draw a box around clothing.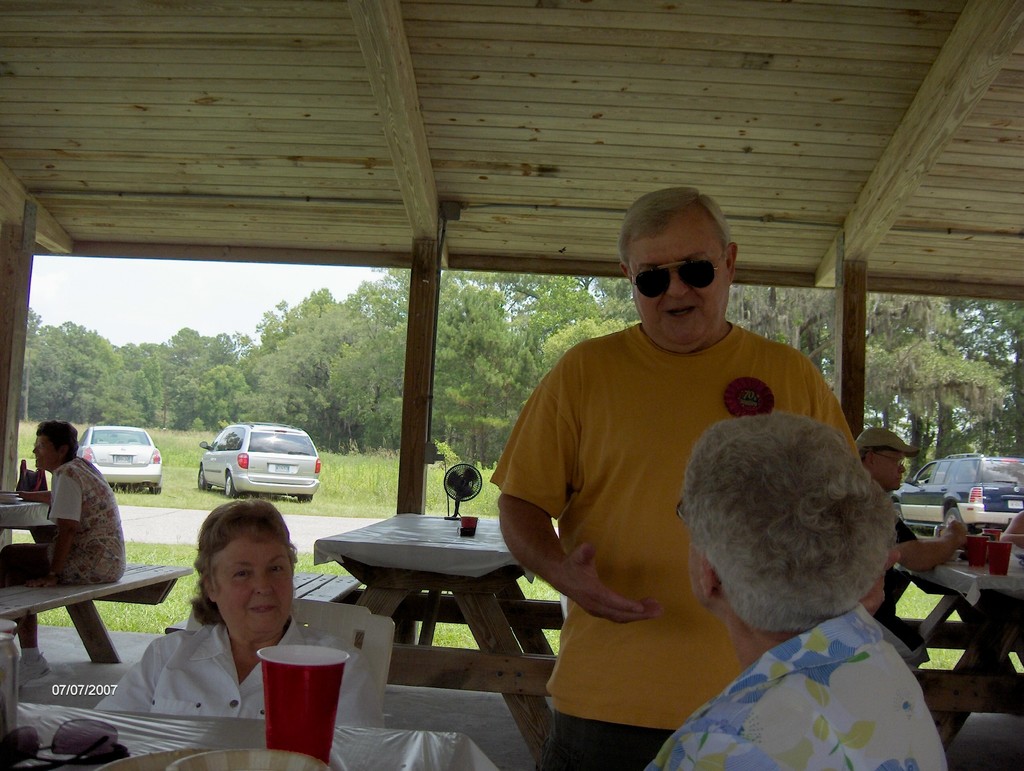
[881, 506, 929, 672].
